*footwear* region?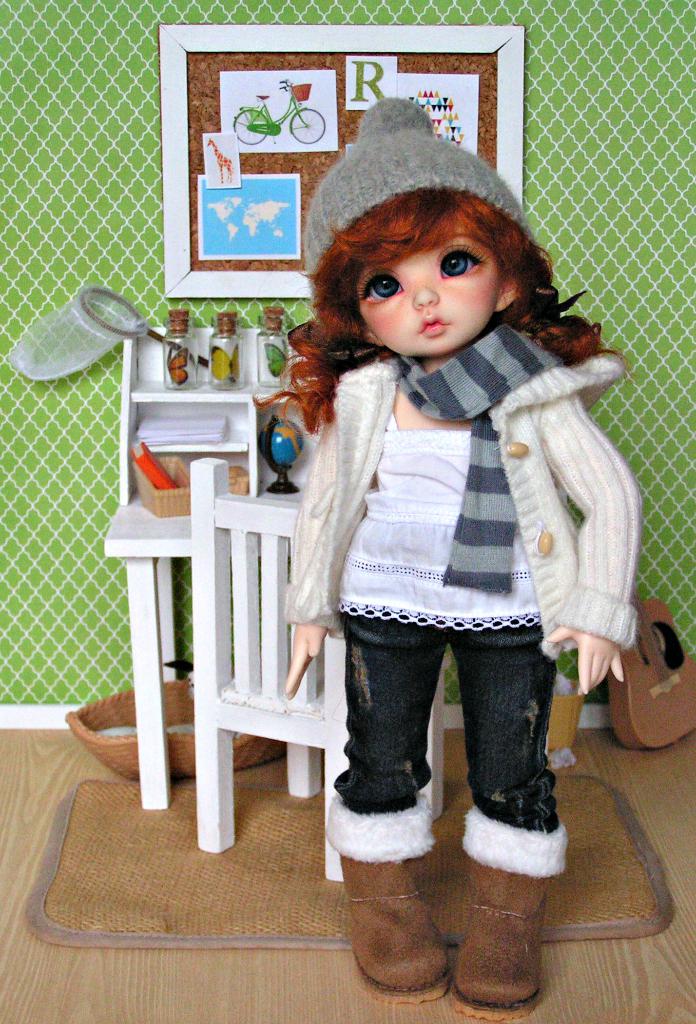
detection(454, 845, 555, 1023)
